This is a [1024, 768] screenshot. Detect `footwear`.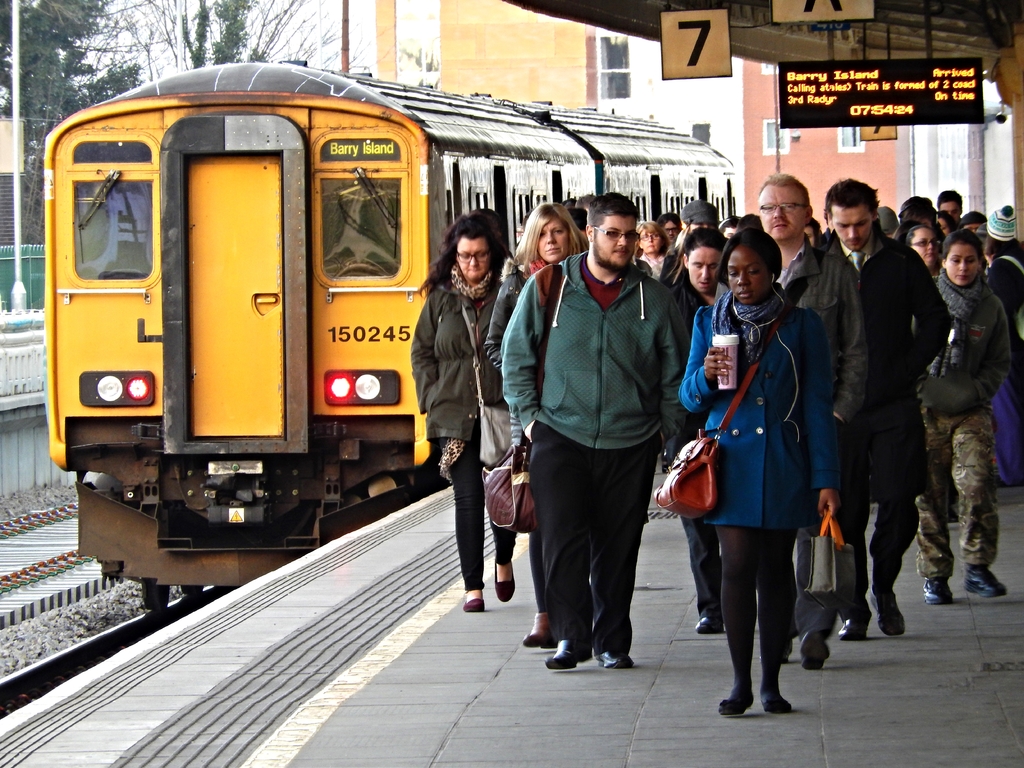
left=922, top=575, right=957, bottom=605.
